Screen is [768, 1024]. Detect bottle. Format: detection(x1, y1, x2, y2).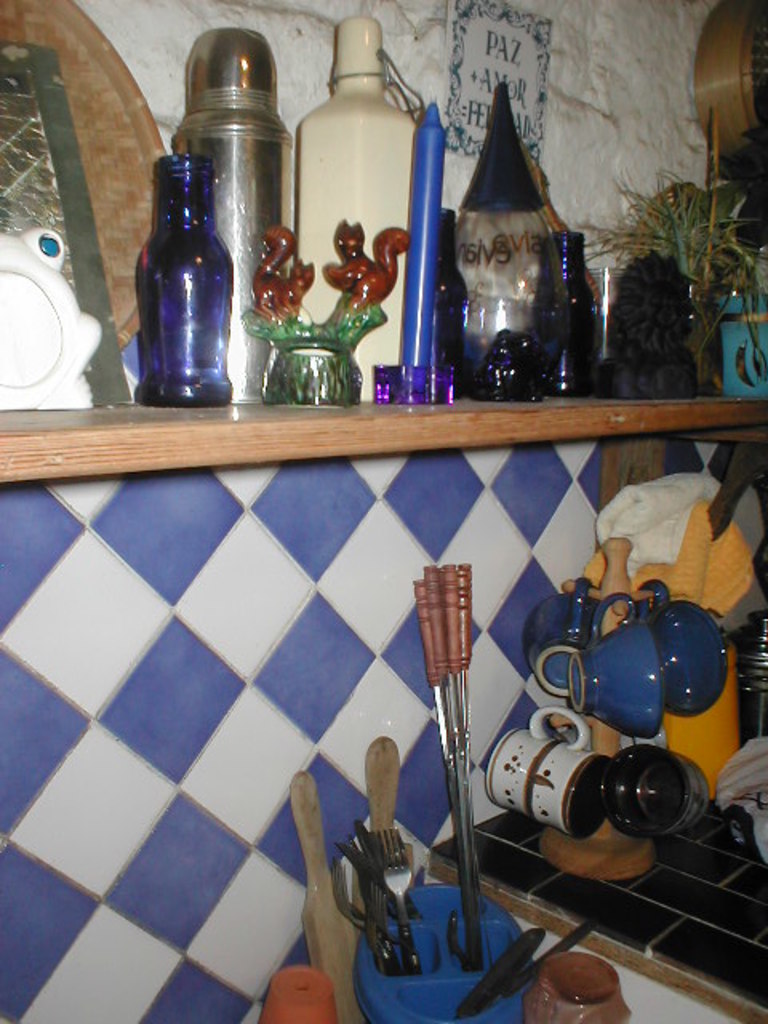
detection(130, 150, 238, 386).
